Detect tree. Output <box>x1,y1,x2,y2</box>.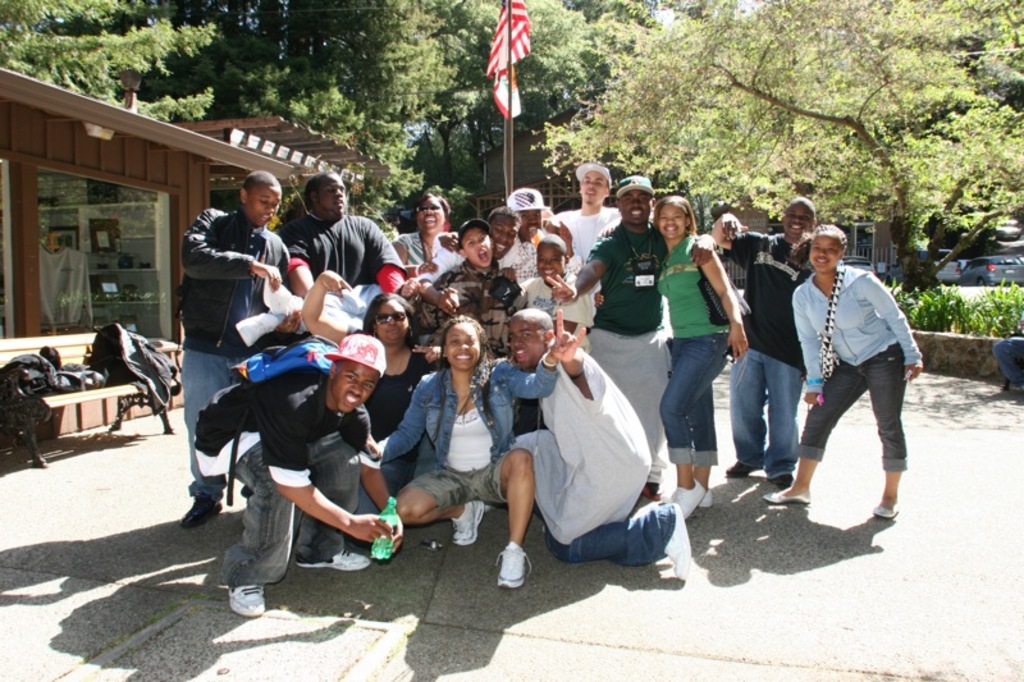
<box>476,0,707,209</box>.
